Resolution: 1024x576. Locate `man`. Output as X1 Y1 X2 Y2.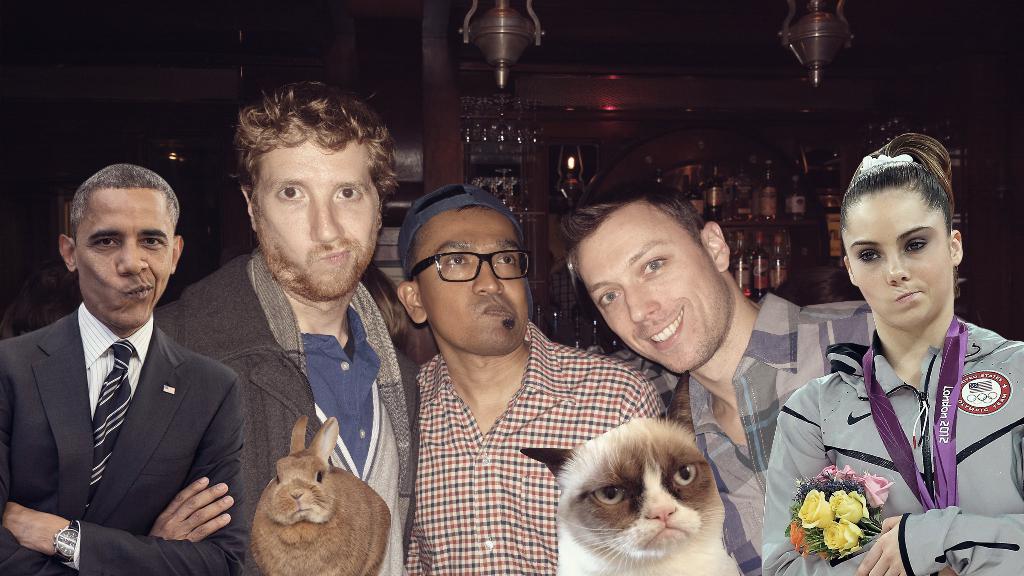
403 183 664 575.
